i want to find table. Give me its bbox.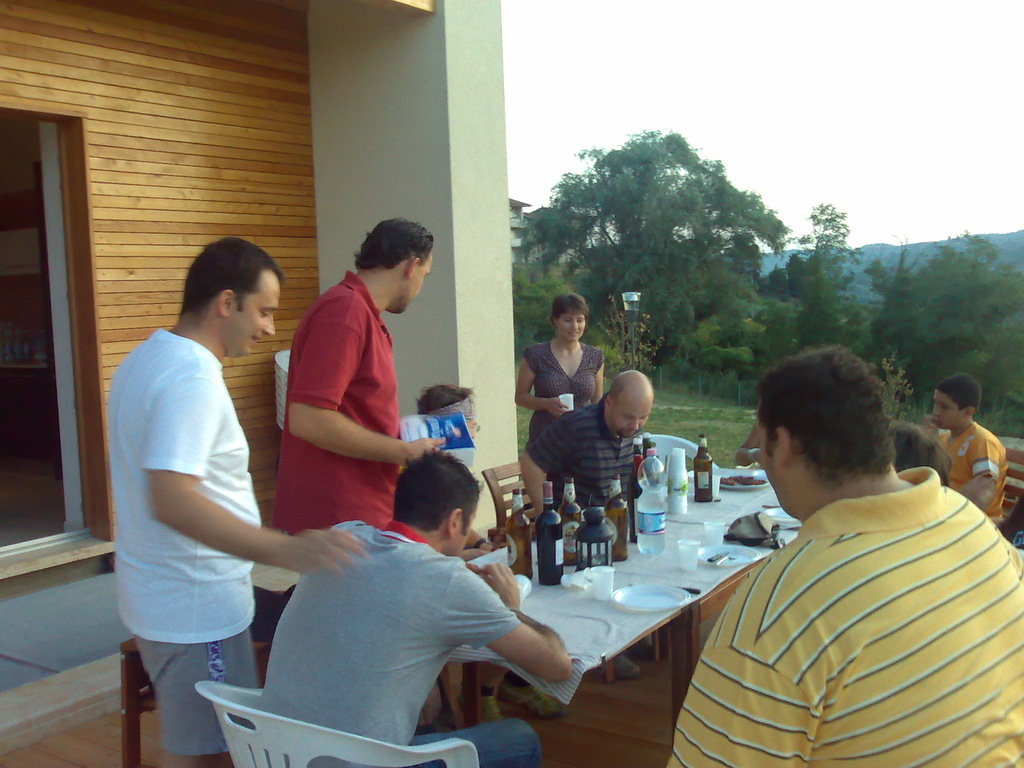
detection(438, 474, 833, 753).
